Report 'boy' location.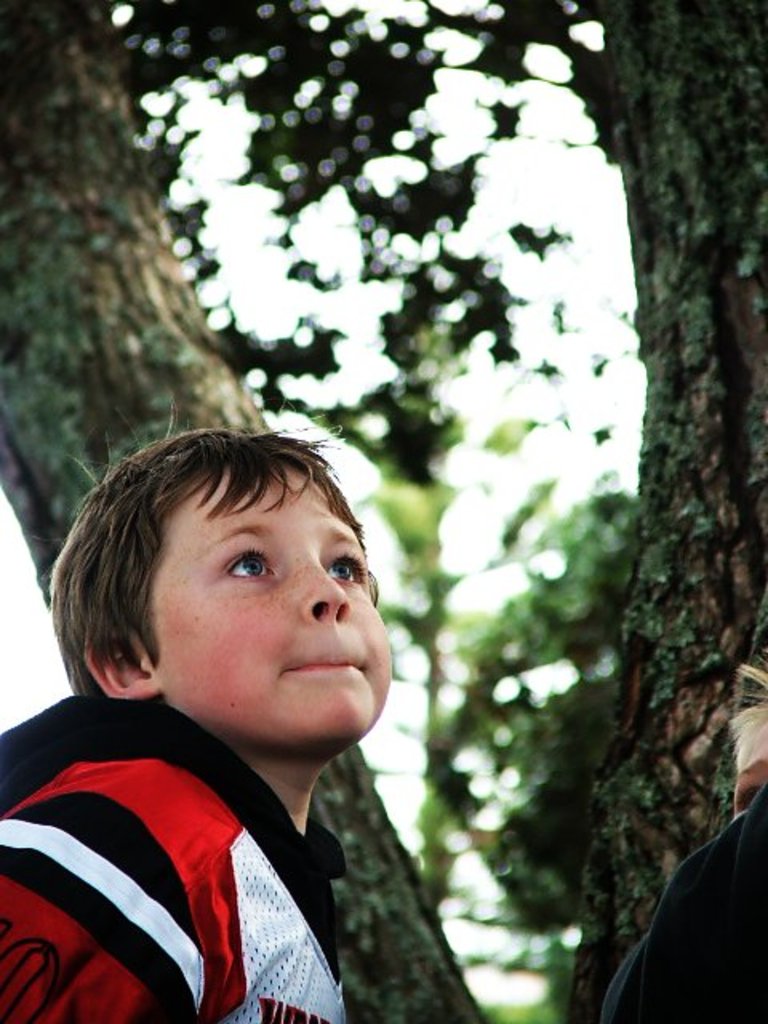
Report: {"left": 8, "top": 347, "right": 453, "bottom": 1000}.
